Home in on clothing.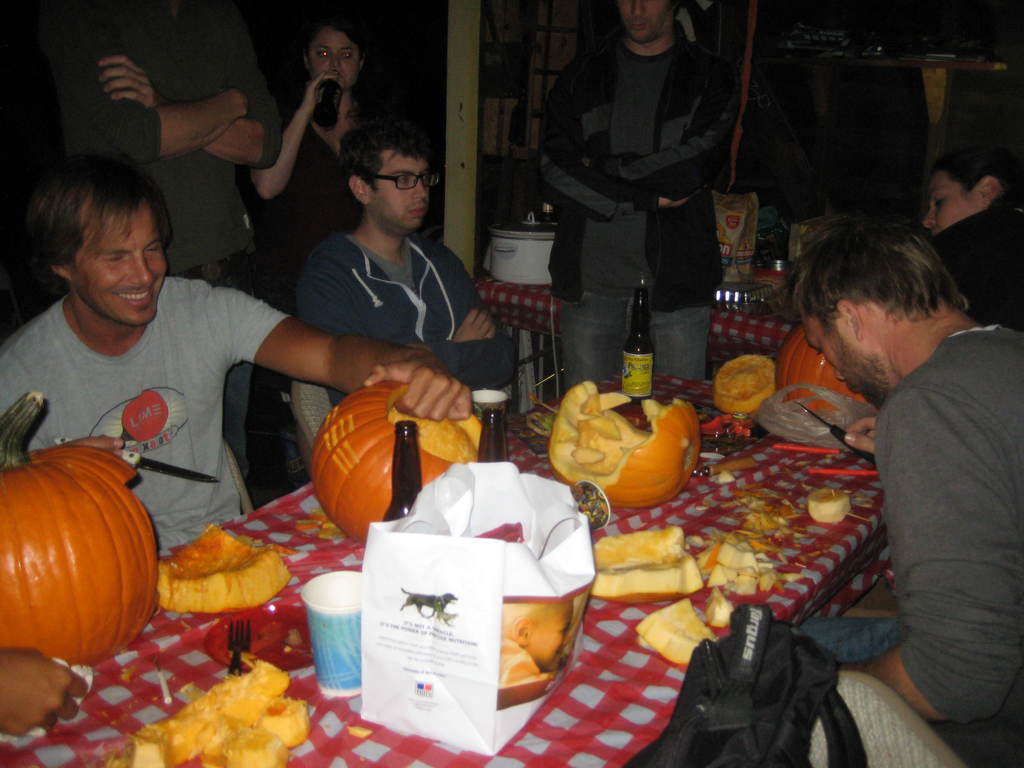
Homed in at [244, 119, 361, 239].
